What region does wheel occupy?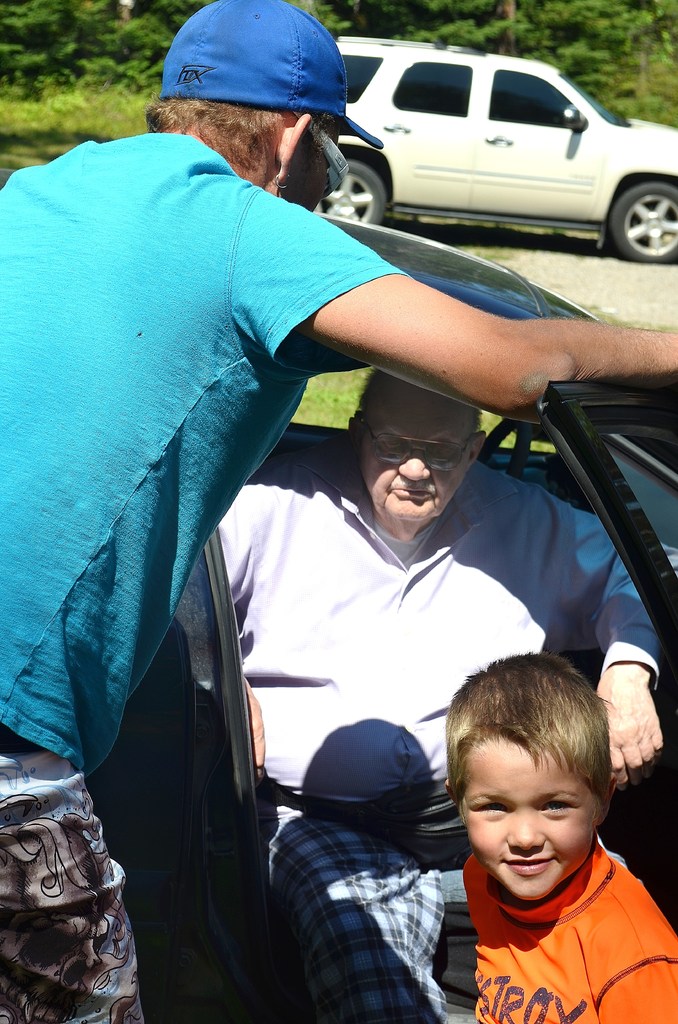
[x1=604, y1=175, x2=677, y2=261].
